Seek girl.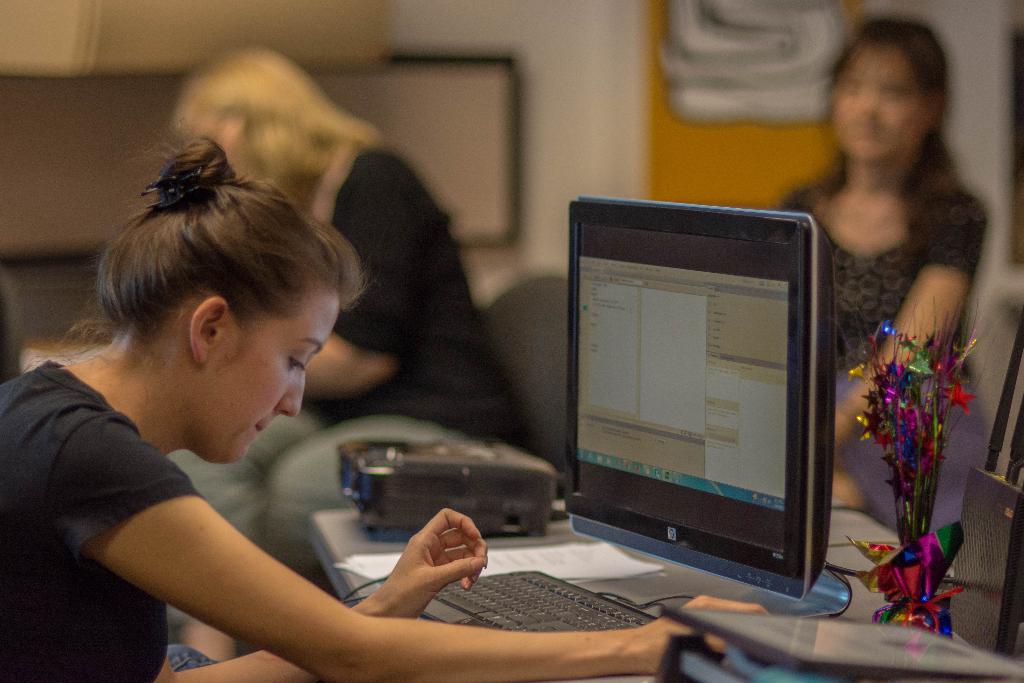
(784,4,988,566).
